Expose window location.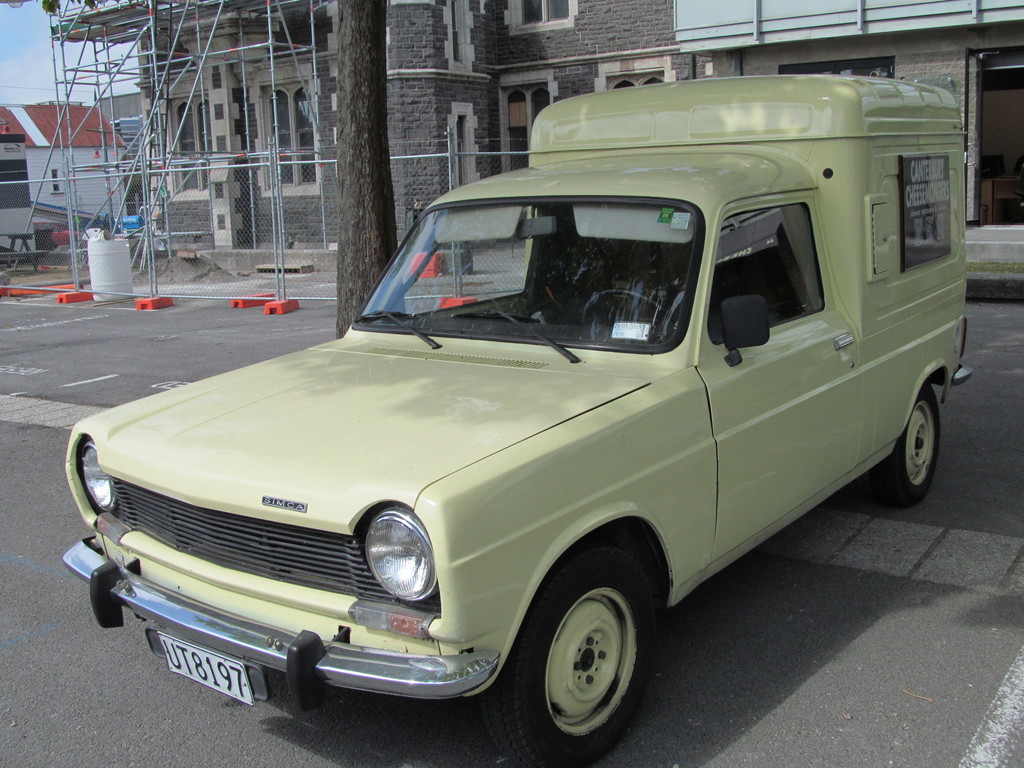
Exposed at region(502, 0, 579, 36).
